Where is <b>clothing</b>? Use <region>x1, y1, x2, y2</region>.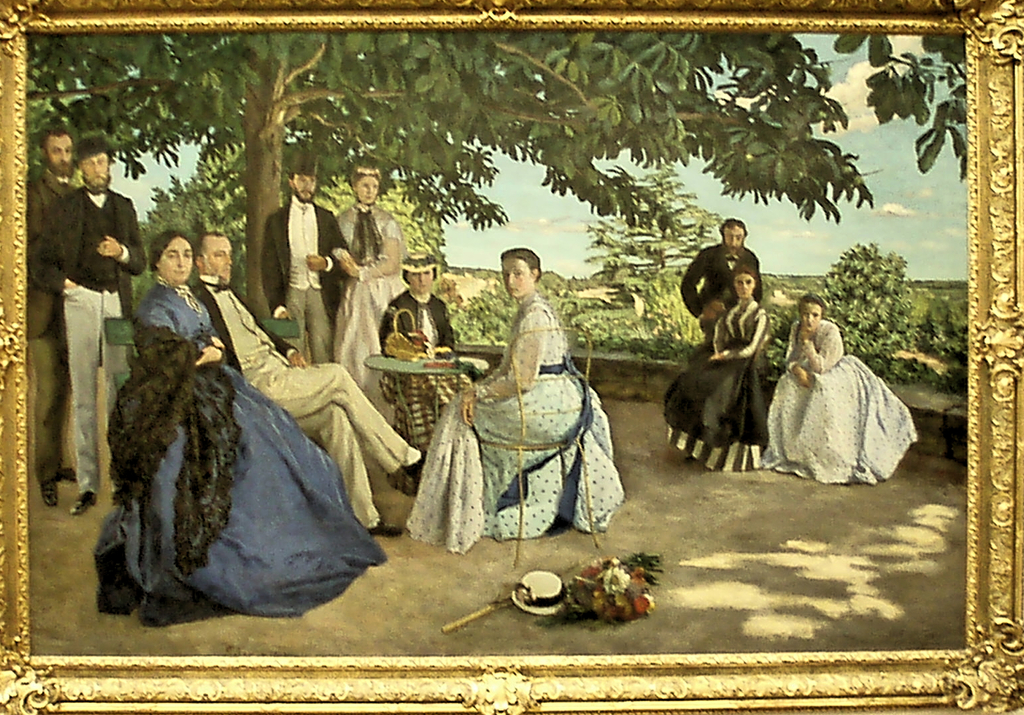
<region>379, 289, 478, 452</region>.
